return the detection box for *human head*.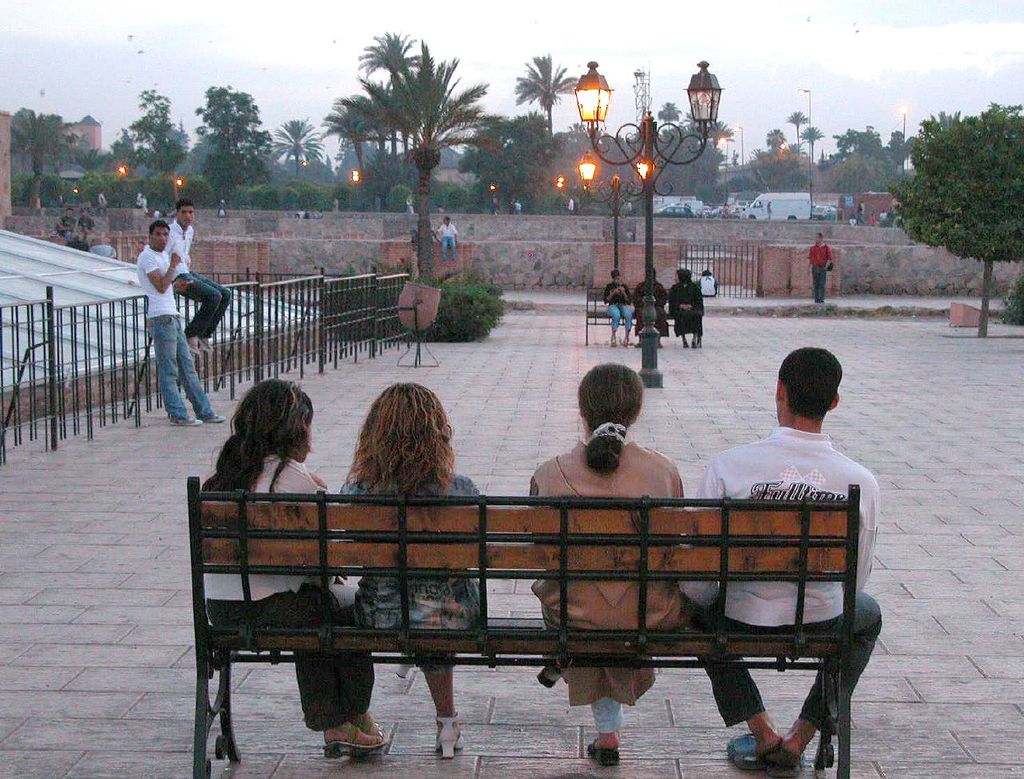
<region>774, 346, 843, 431</region>.
